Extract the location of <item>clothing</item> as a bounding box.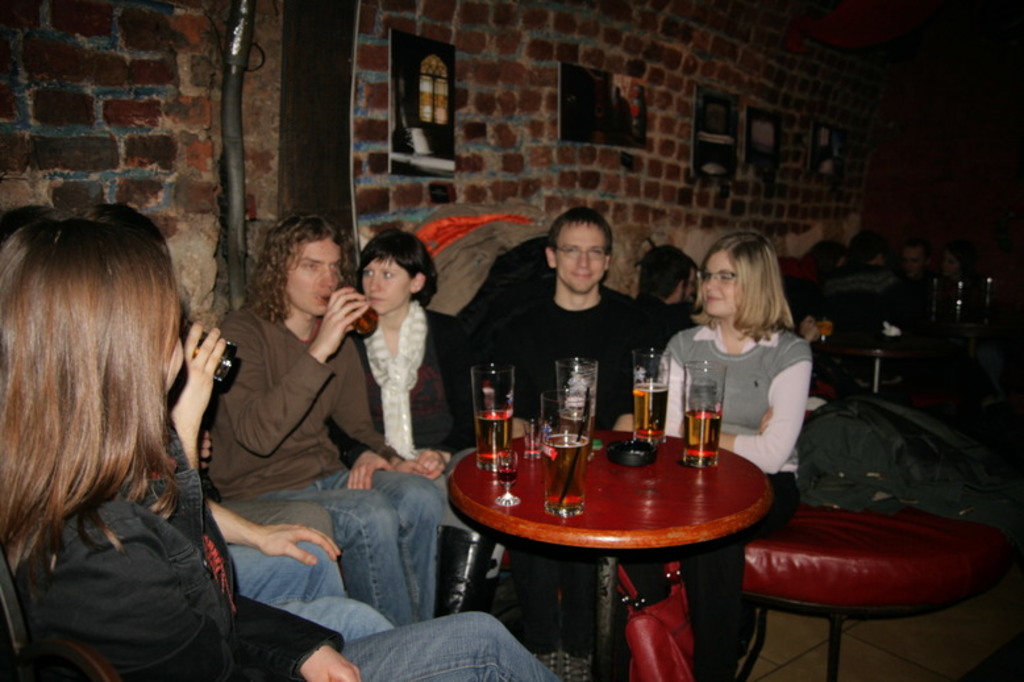
locate(197, 302, 450, 632).
